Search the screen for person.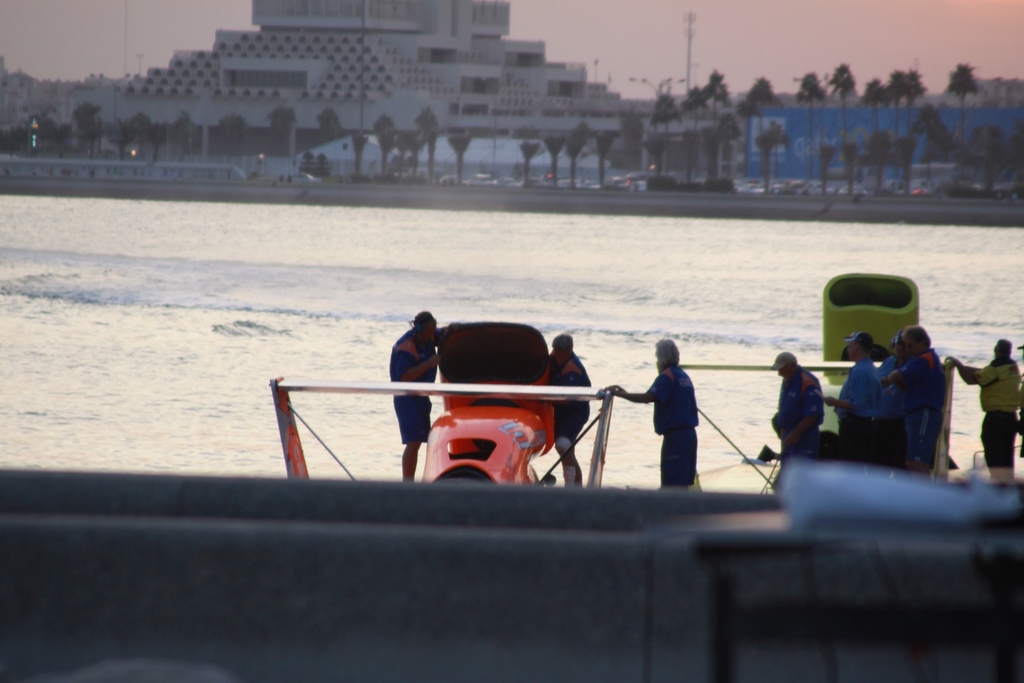
Found at <bbox>642, 338, 713, 491</bbox>.
